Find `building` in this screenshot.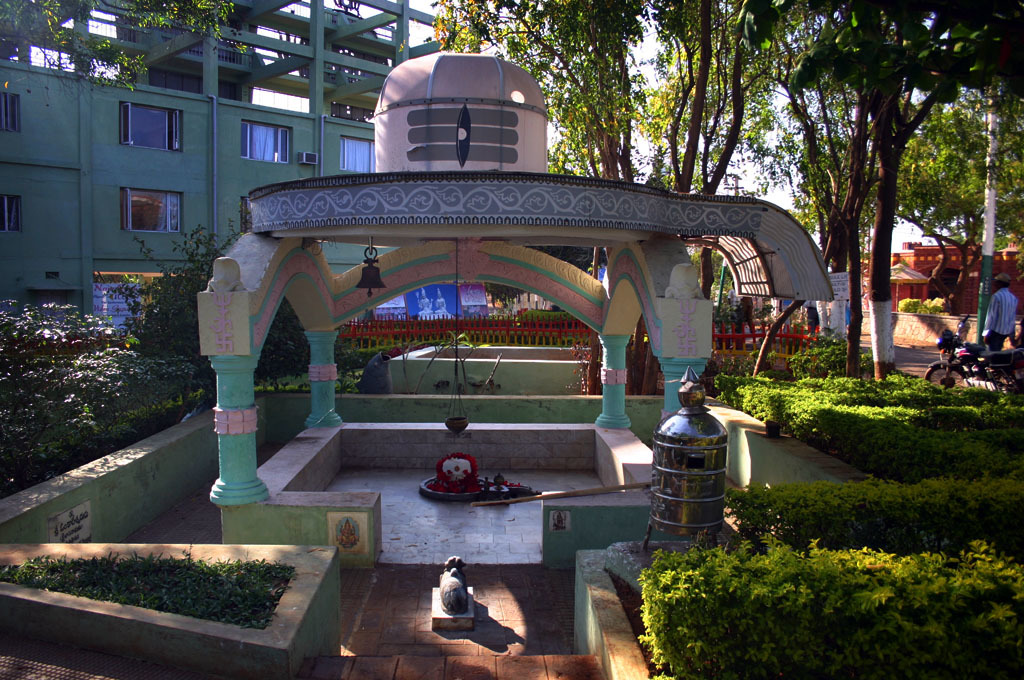
The bounding box for `building` is box=[0, 0, 480, 344].
